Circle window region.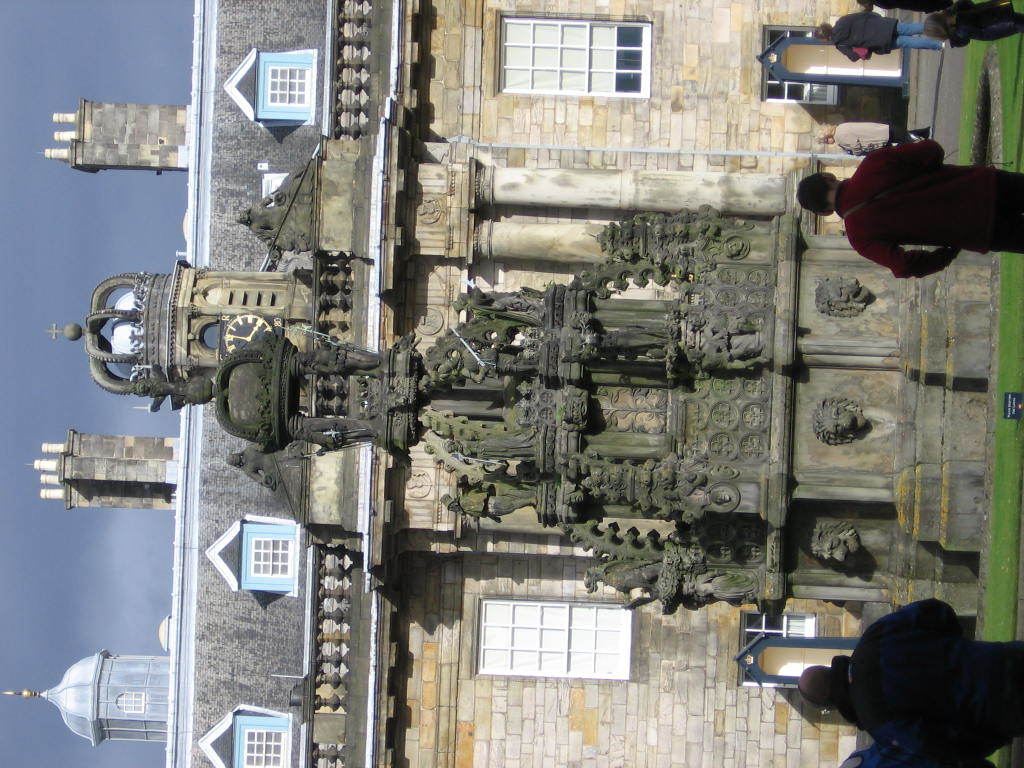
Region: detection(115, 688, 146, 714).
